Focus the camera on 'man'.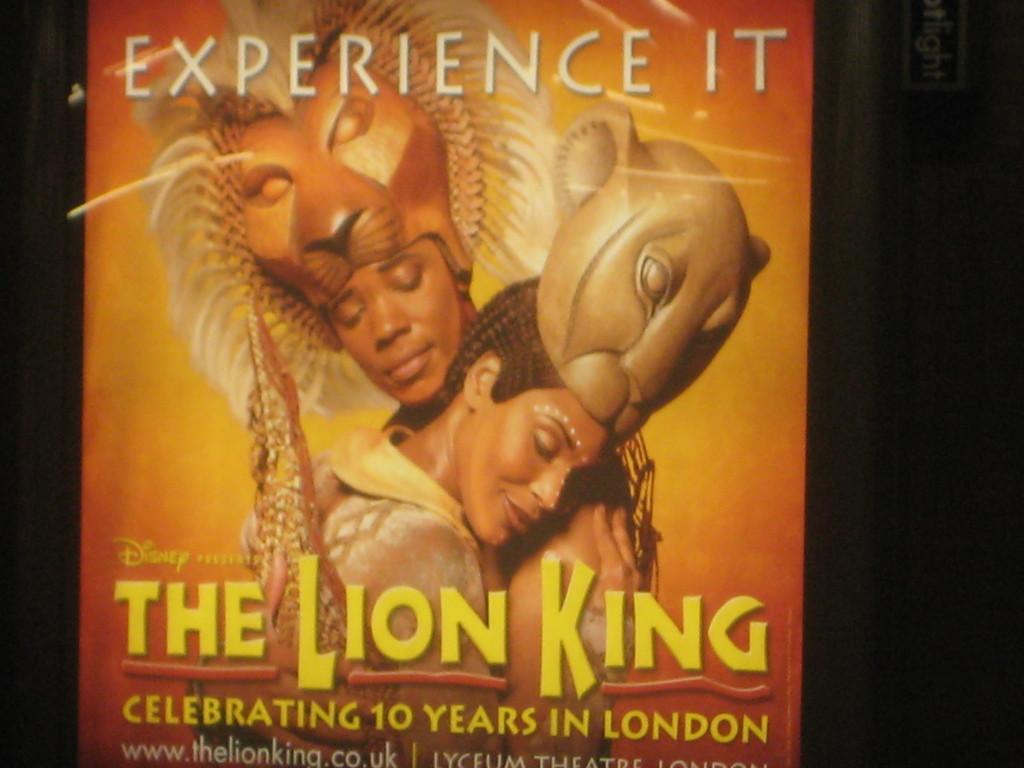
Focus region: (x1=66, y1=0, x2=660, y2=767).
